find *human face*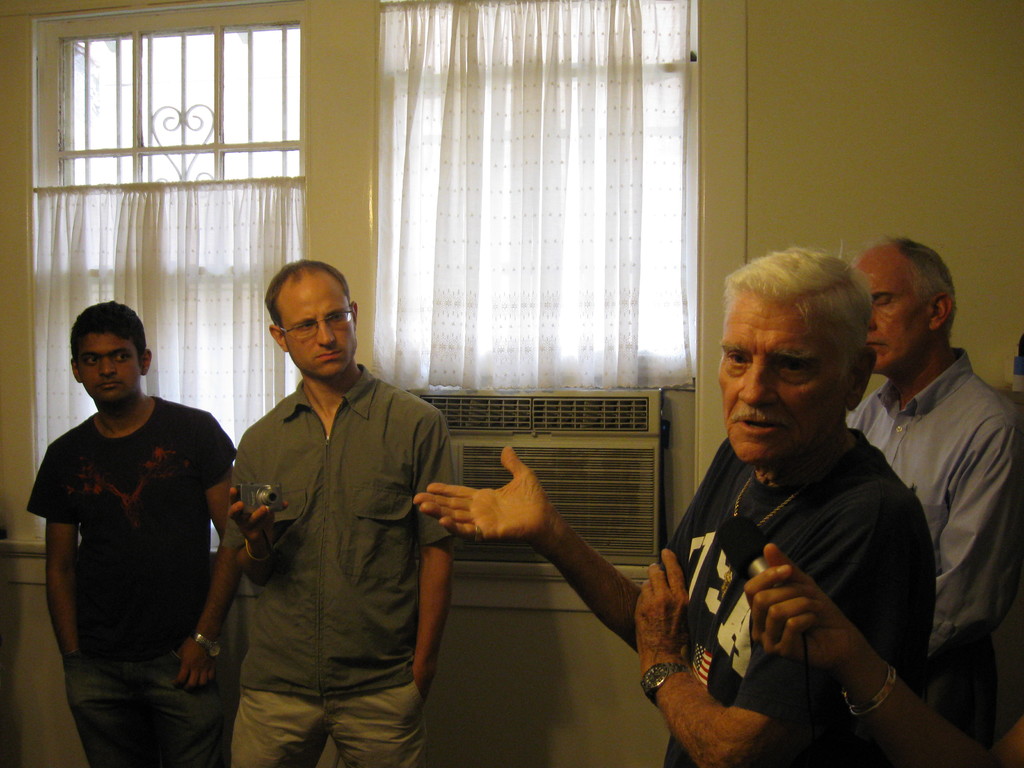
bbox(718, 303, 850, 467)
